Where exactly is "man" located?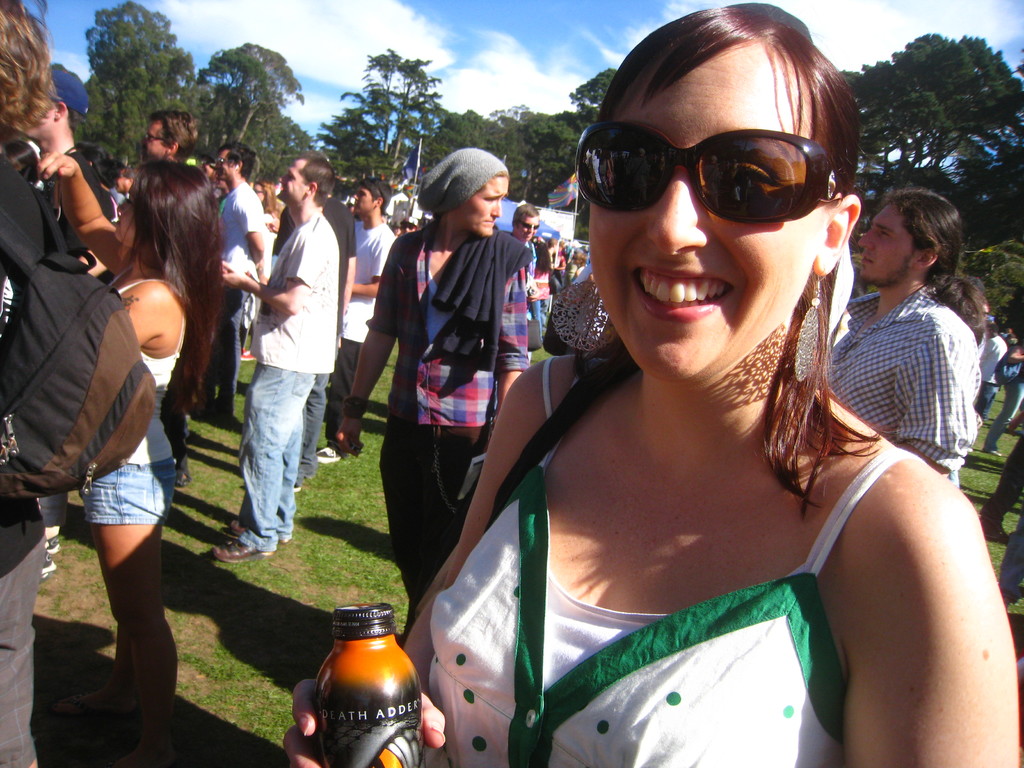
Its bounding box is <region>825, 188, 986, 484</region>.
